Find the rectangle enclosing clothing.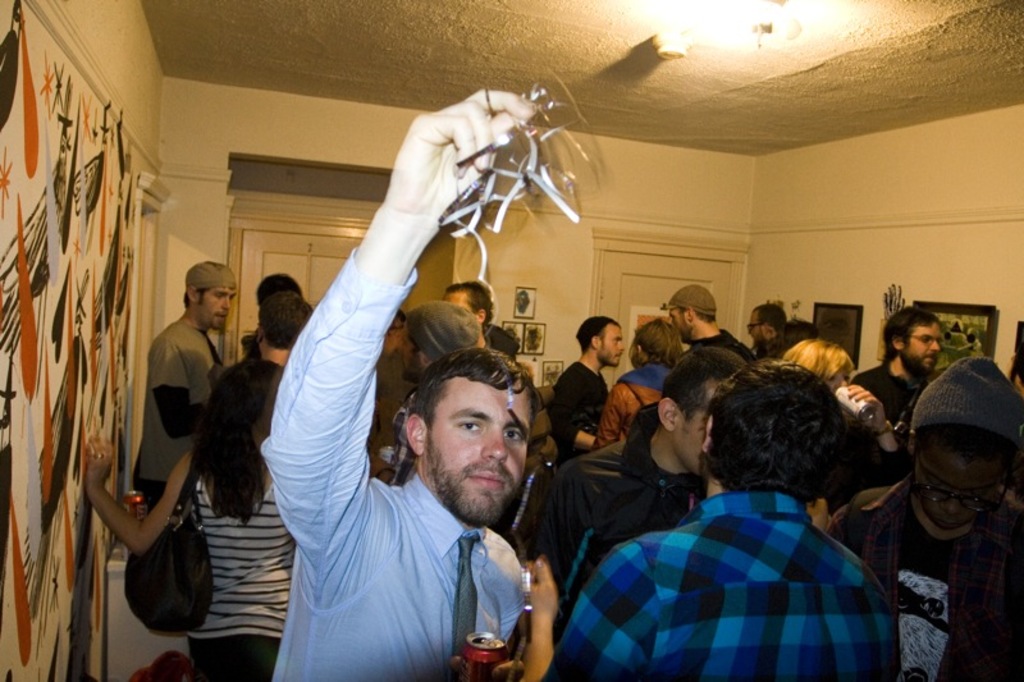
bbox=(128, 317, 232, 508).
